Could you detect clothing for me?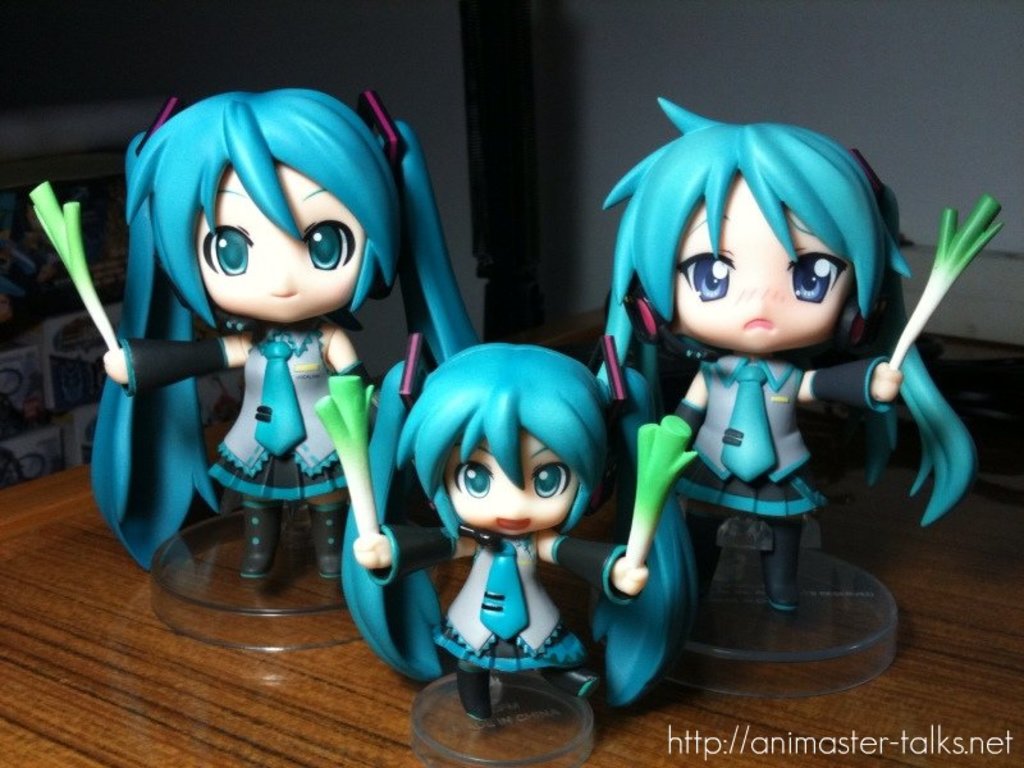
Detection result: box(211, 328, 355, 490).
